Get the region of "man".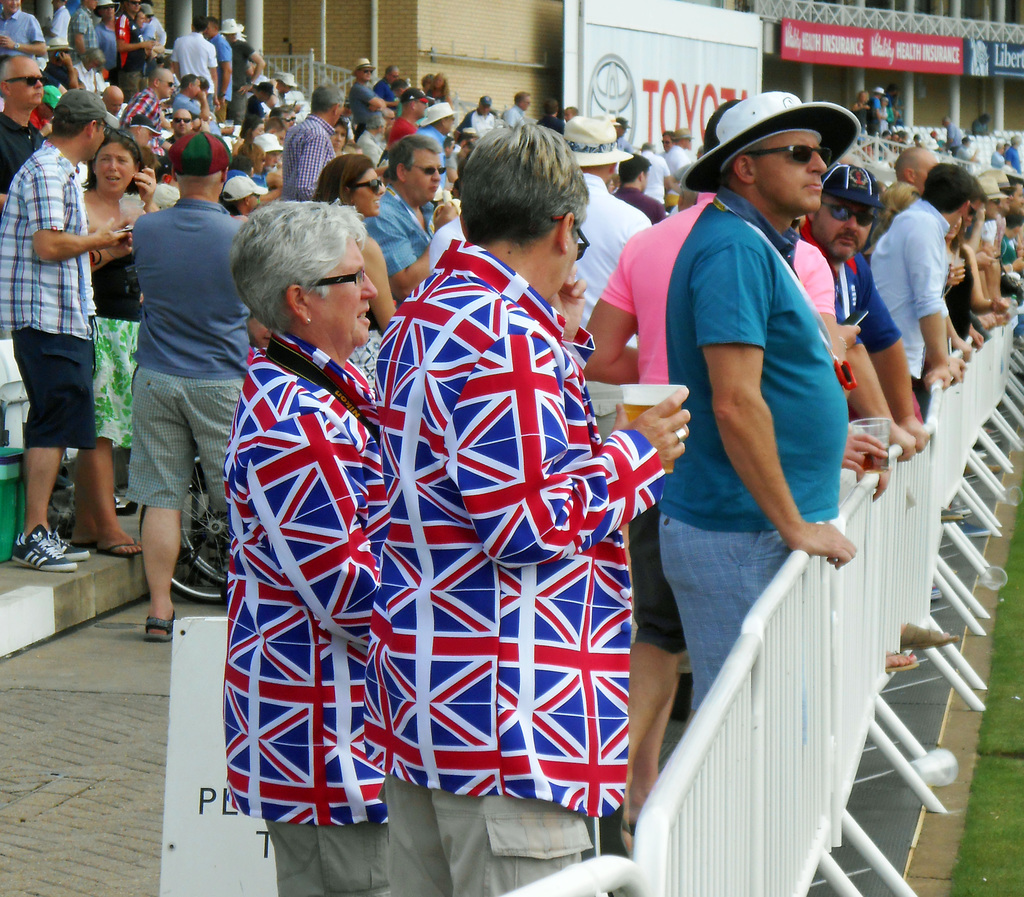
BBox(796, 159, 927, 460).
